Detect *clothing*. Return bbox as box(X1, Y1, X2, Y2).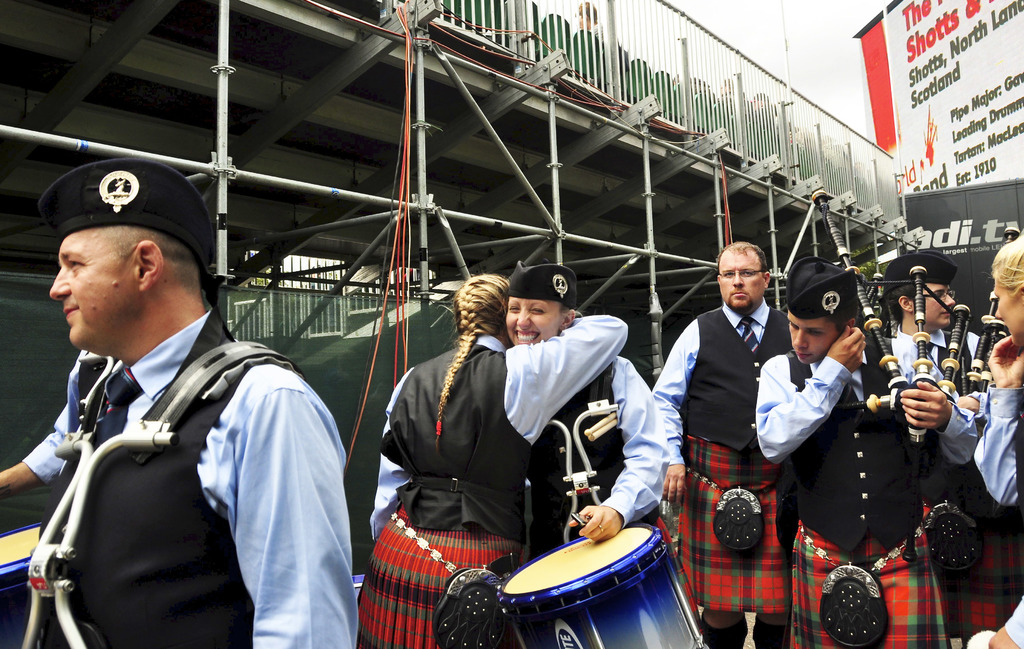
box(959, 386, 1023, 644).
